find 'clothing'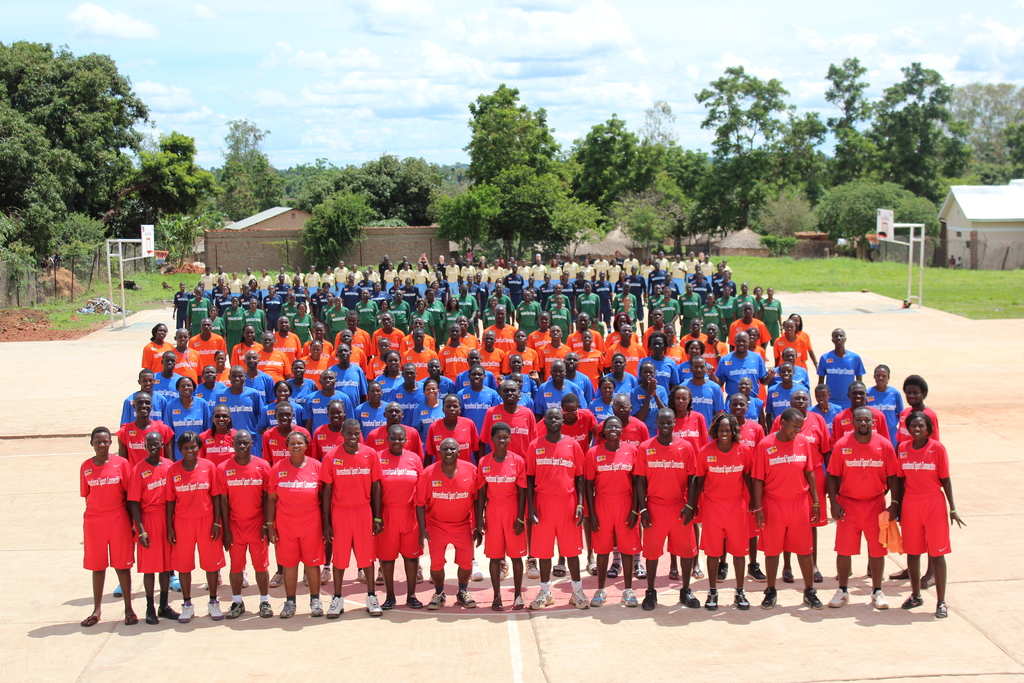
[x1=756, y1=425, x2=831, y2=553]
